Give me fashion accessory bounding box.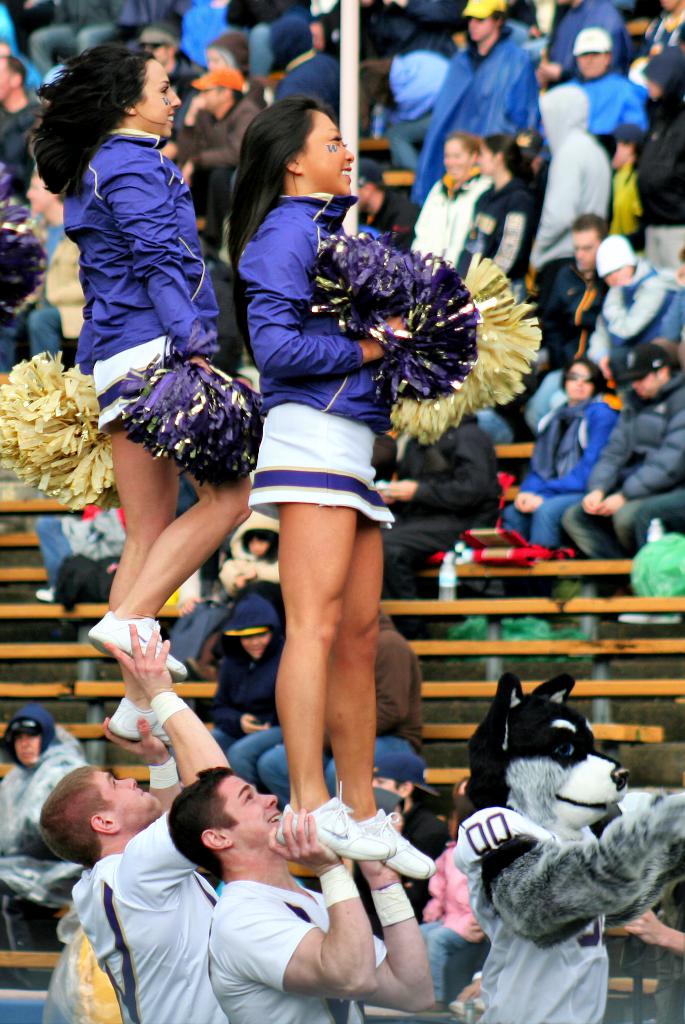
(left=90, top=607, right=190, bottom=679).
